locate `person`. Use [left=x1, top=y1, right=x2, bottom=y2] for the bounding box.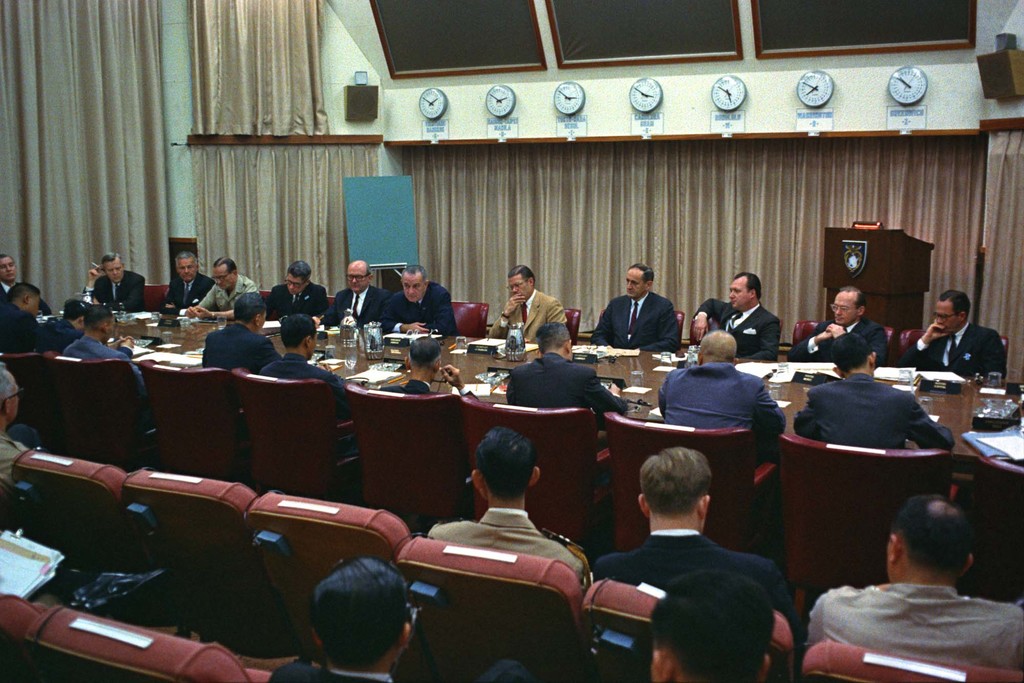
[left=268, top=556, right=424, bottom=682].
